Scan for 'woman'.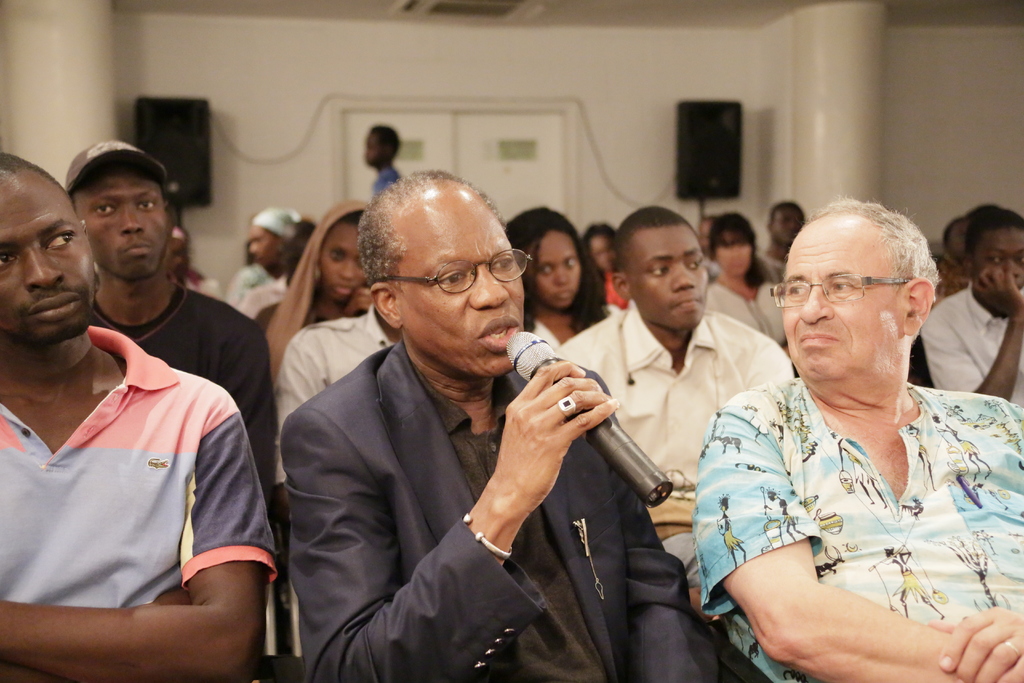
Scan result: rect(509, 197, 622, 343).
